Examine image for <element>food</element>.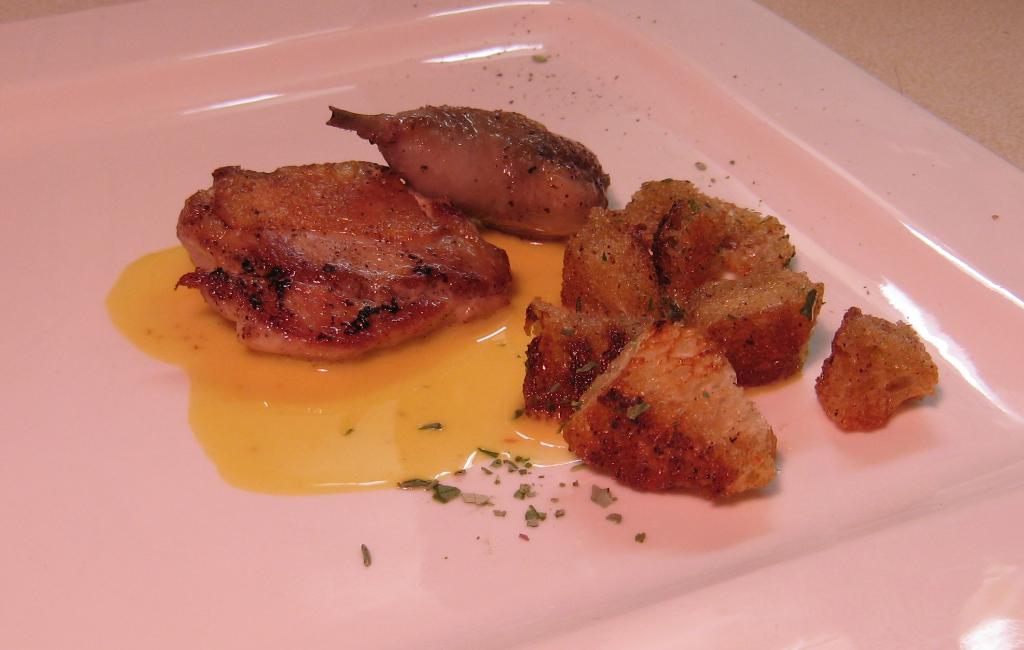
Examination result: (left=324, top=99, right=612, bottom=240).
